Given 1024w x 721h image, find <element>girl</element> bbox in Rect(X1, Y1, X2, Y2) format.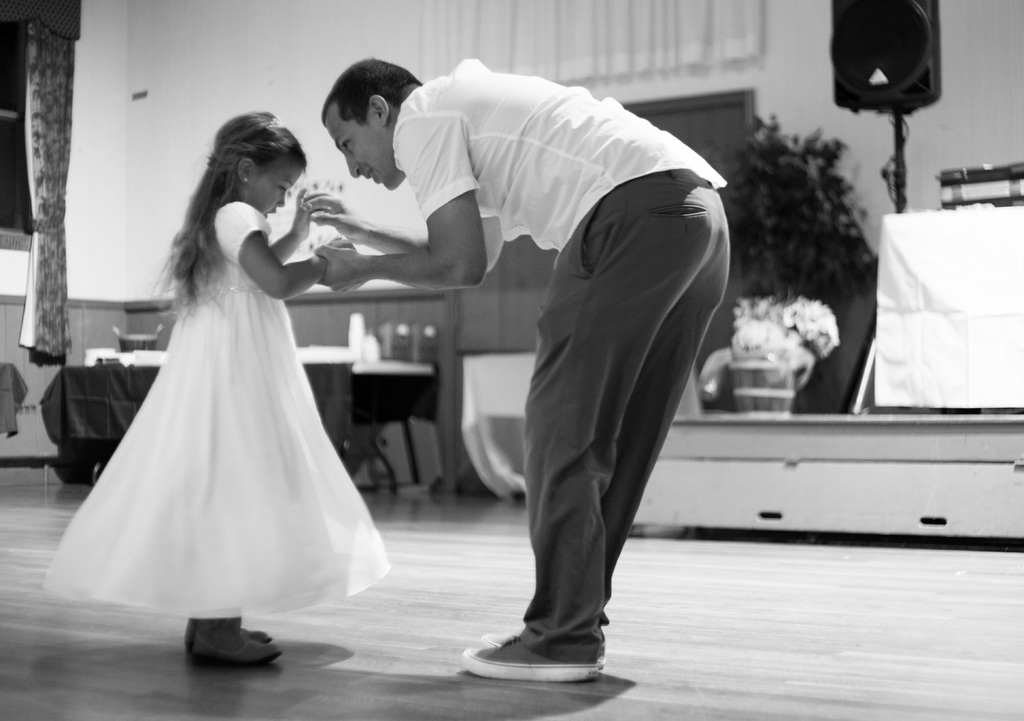
Rect(44, 112, 391, 666).
